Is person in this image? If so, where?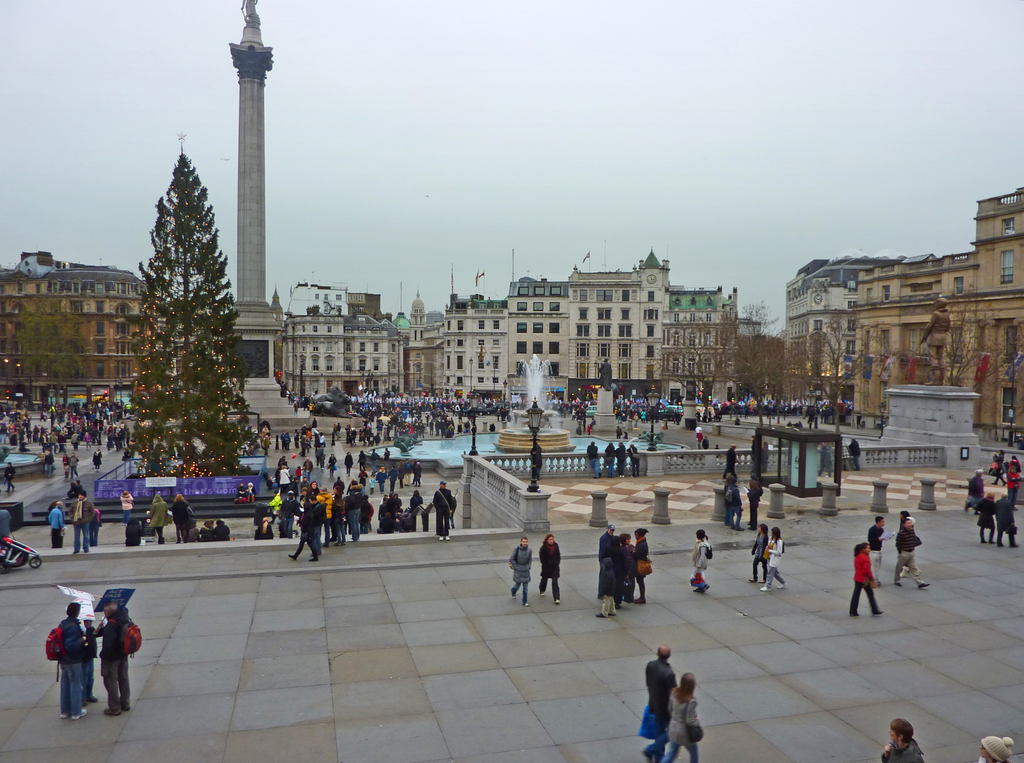
Yes, at region(976, 492, 996, 542).
